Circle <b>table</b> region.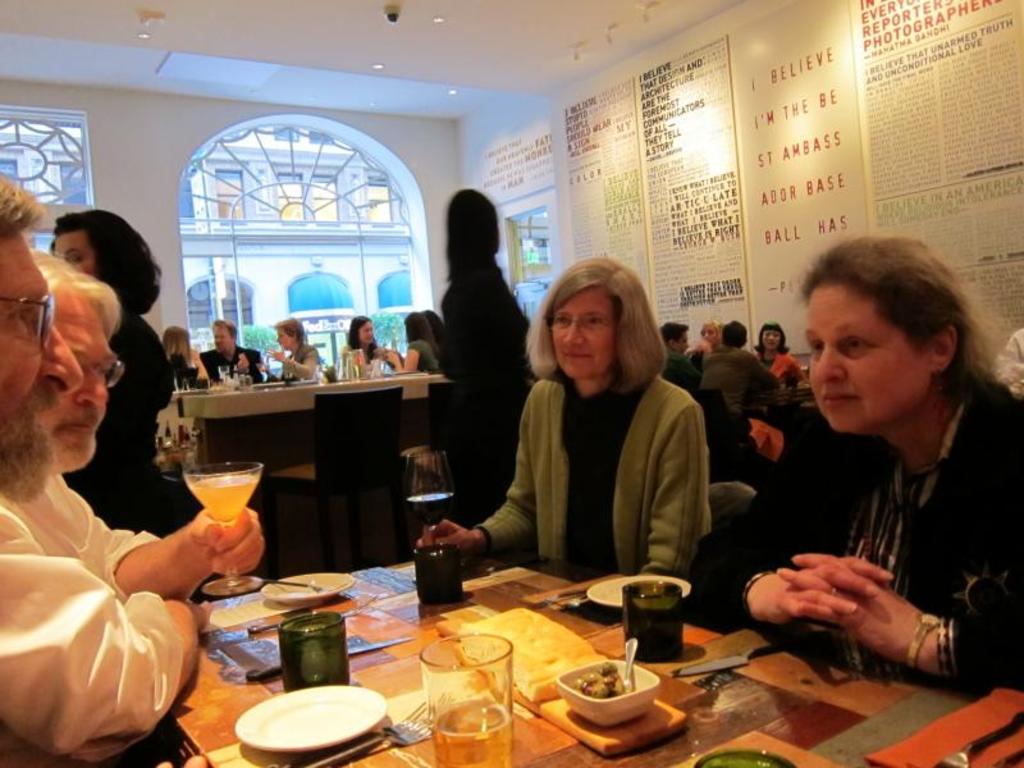
Region: l=175, t=355, r=449, b=488.
